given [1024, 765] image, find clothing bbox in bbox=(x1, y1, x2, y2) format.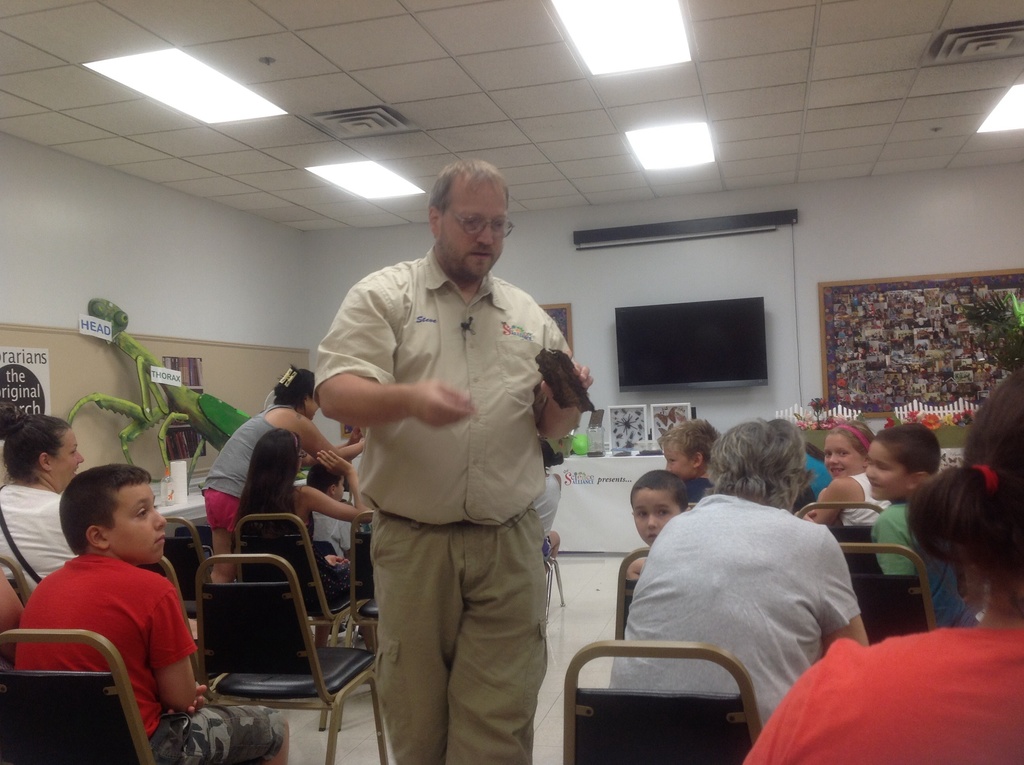
bbox=(610, 487, 844, 745).
